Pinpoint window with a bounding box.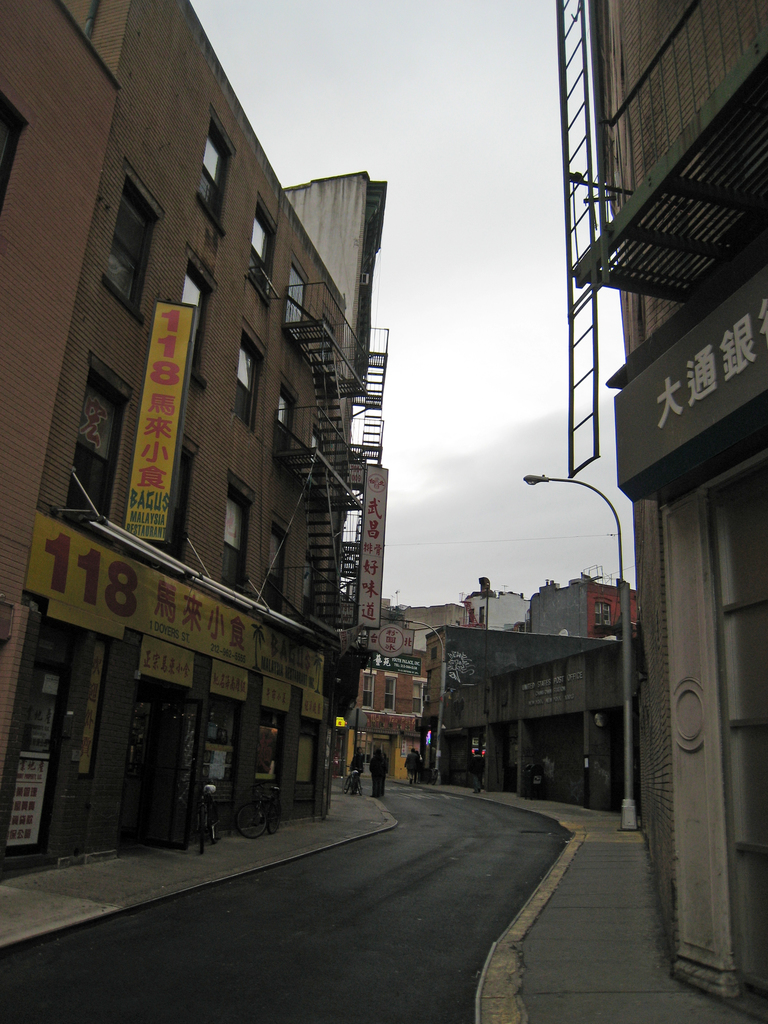
(413, 676, 429, 717).
